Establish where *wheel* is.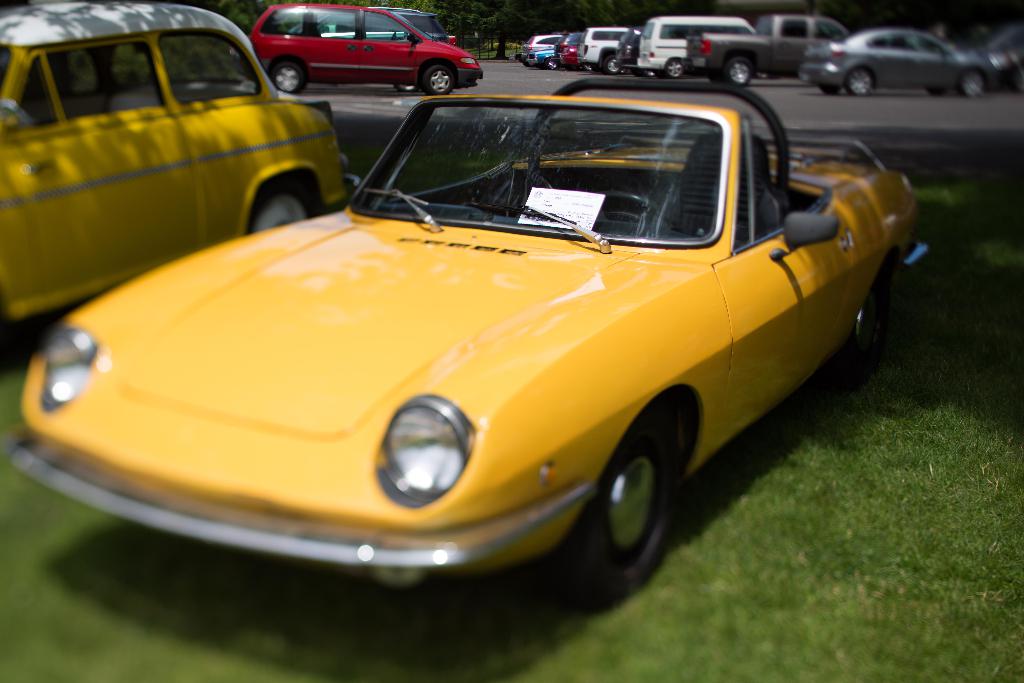
Established at <bbox>594, 420, 689, 586</bbox>.
